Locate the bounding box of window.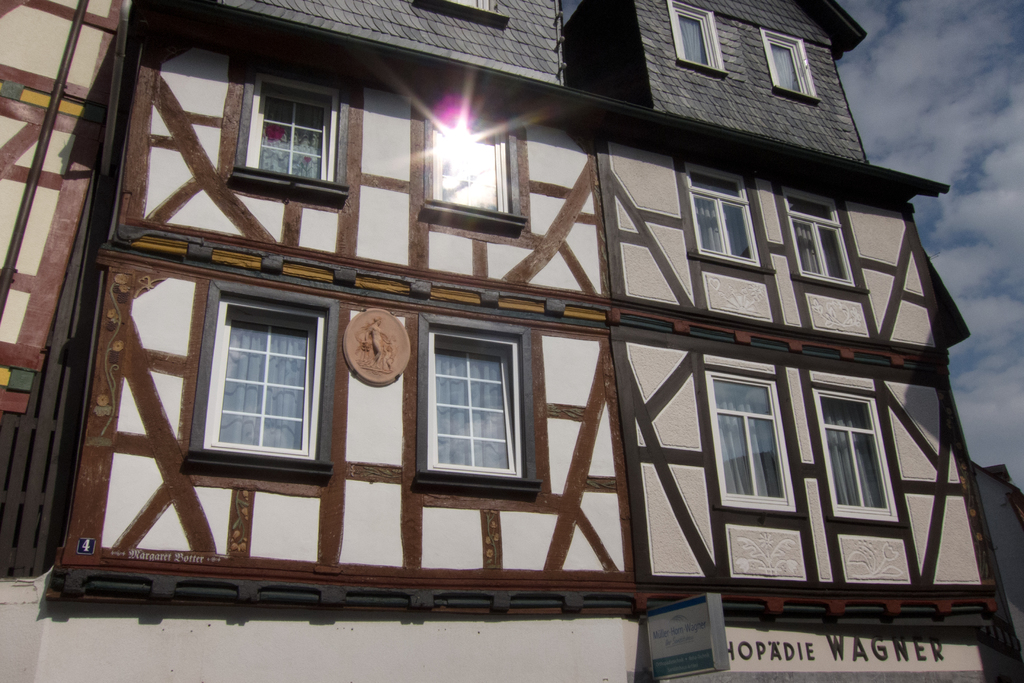
Bounding box: <bbox>409, 319, 524, 487</bbox>.
